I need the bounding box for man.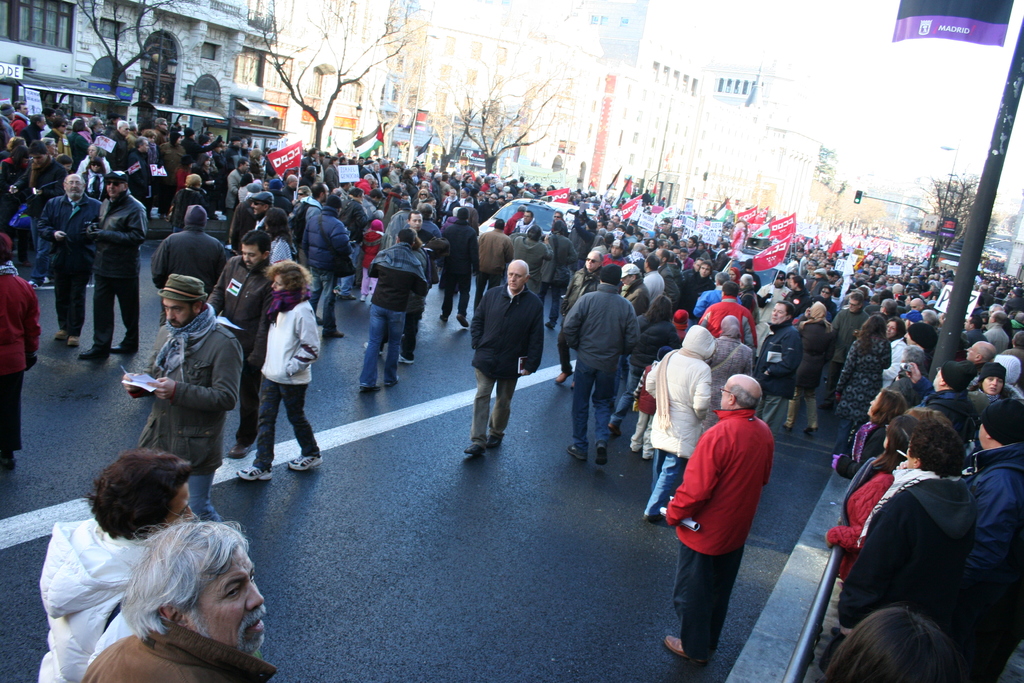
Here it is: <box>413,189,430,210</box>.
